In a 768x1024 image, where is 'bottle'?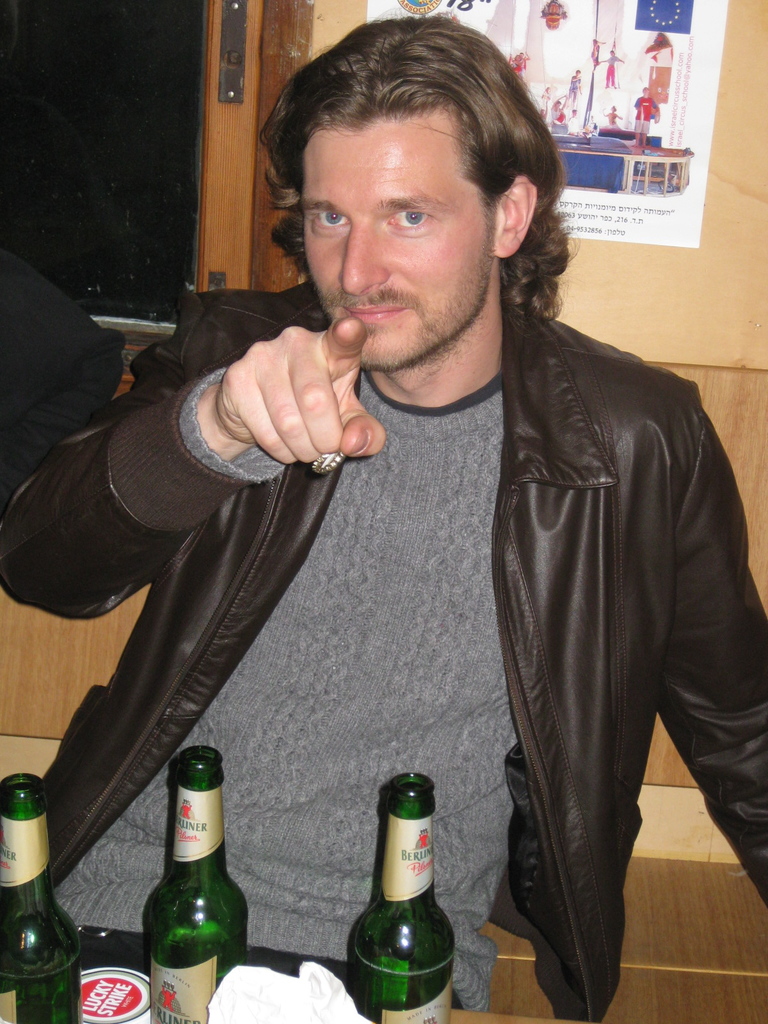
(x1=136, y1=747, x2=257, y2=1023).
